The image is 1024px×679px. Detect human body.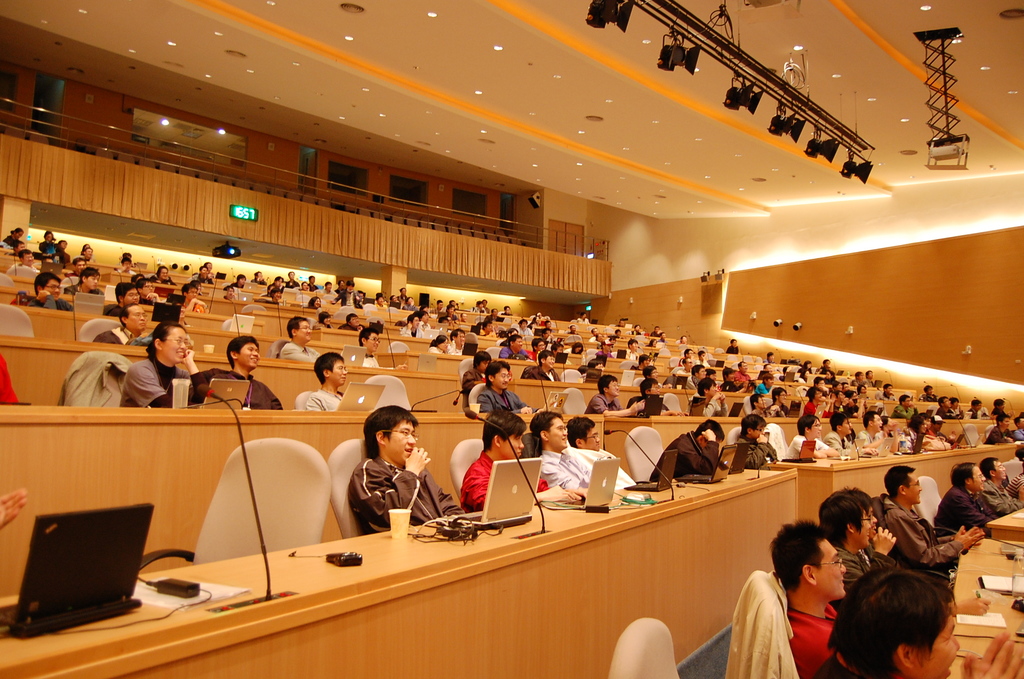
Detection: [335,280,342,293].
